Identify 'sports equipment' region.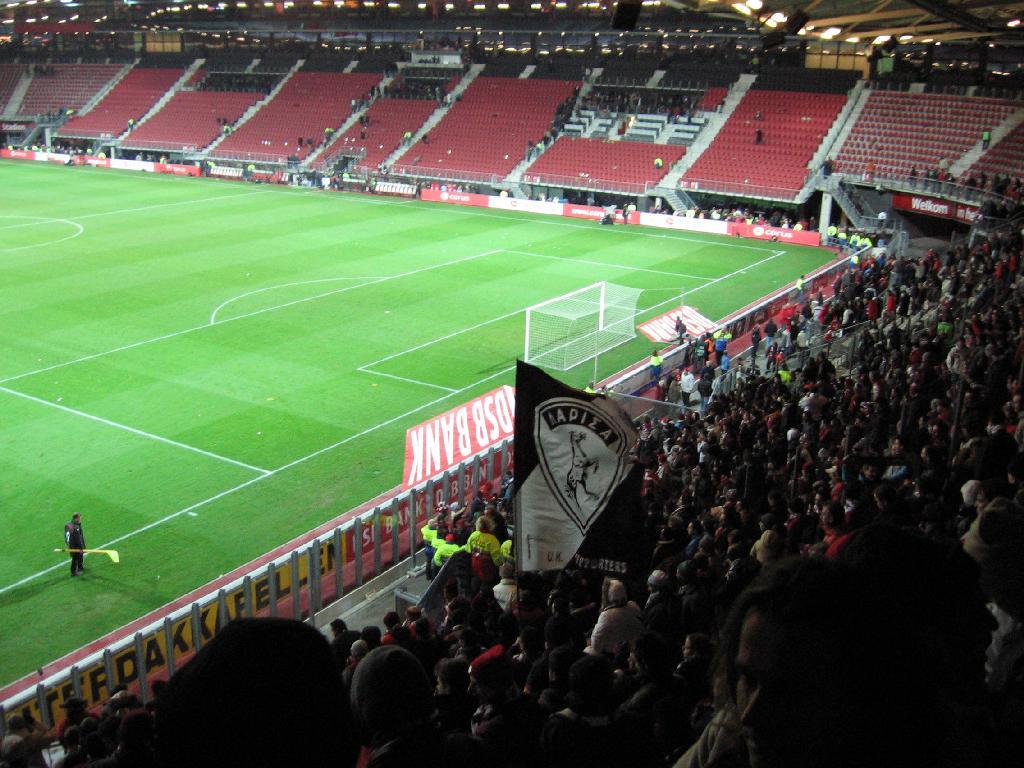
Region: (55, 544, 121, 566).
